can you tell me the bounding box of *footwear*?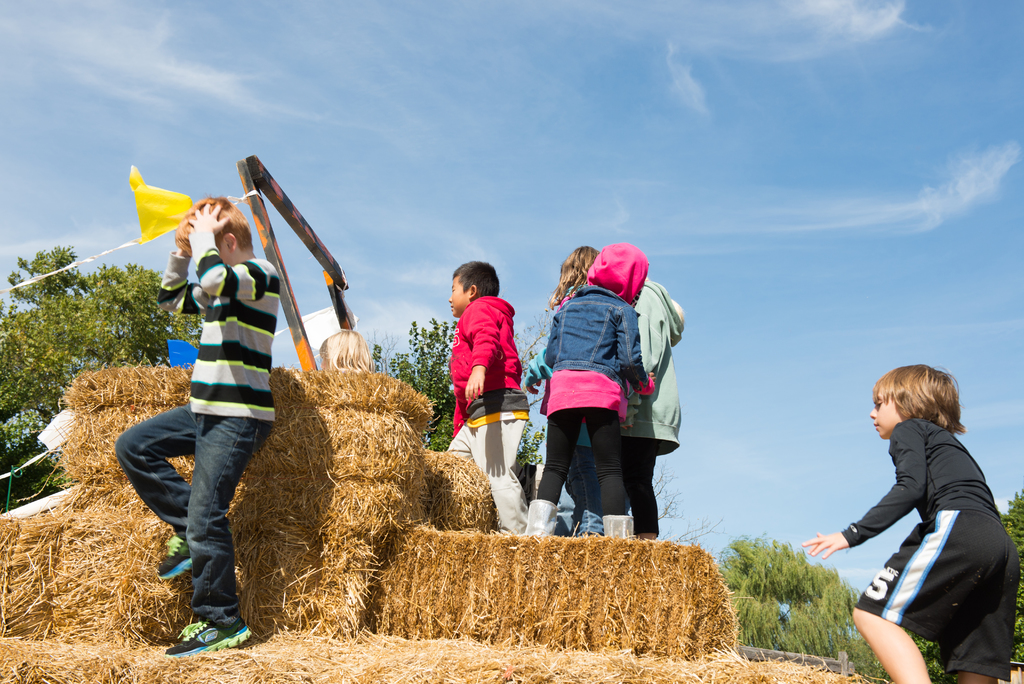
pyautogui.locateOnScreen(524, 498, 557, 537).
